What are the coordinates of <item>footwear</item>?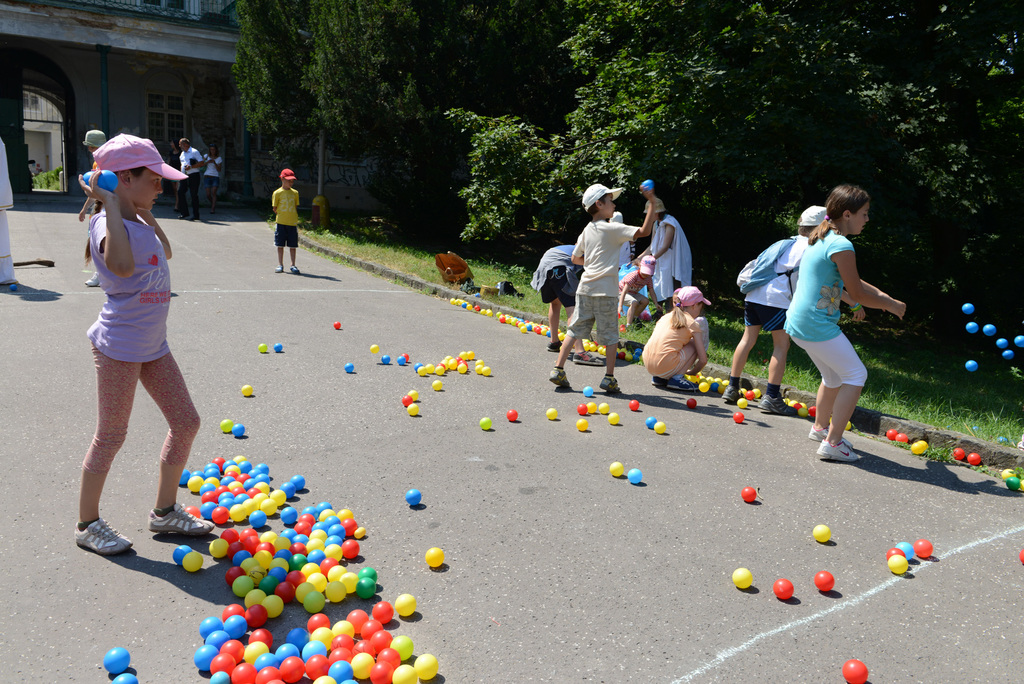
[x1=550, y1=371, x2=575, y2=388].
